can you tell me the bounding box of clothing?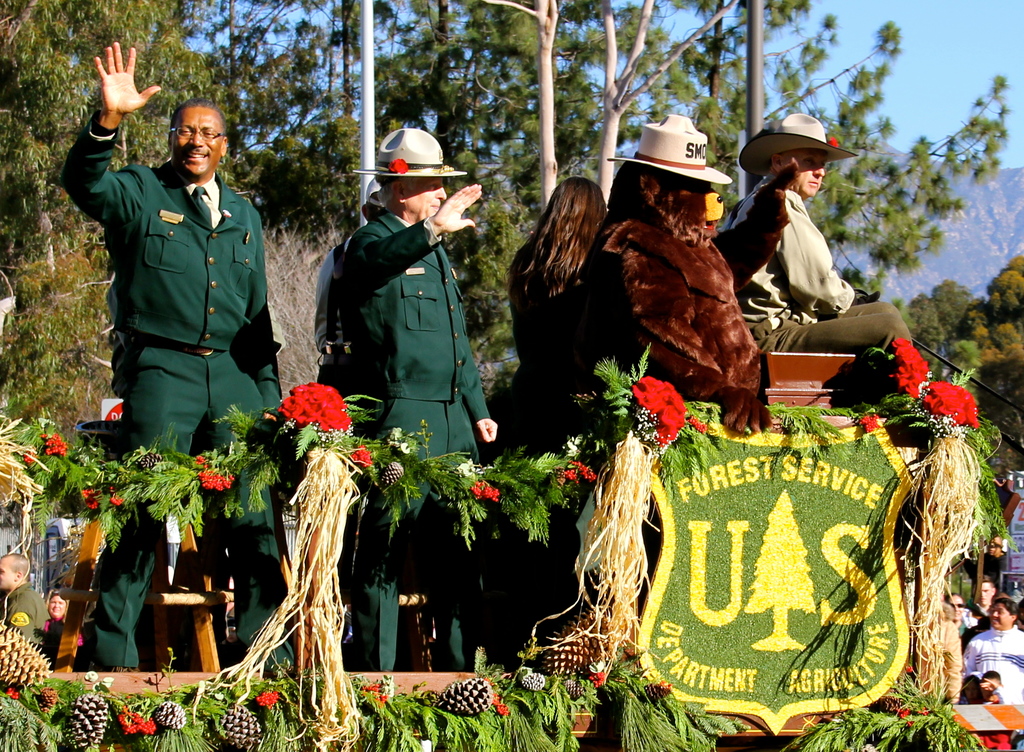
[710, 186, 920, 408].
